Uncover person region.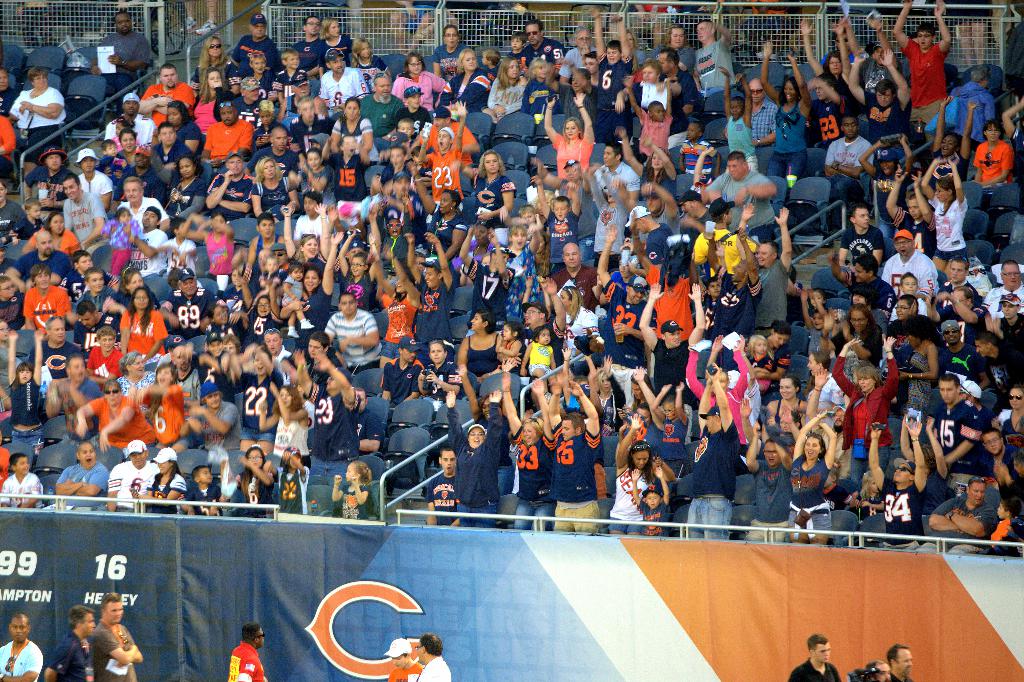
Uncovered: {"left": 33, "top": 214, "right": 79, "bottom": 256}.
